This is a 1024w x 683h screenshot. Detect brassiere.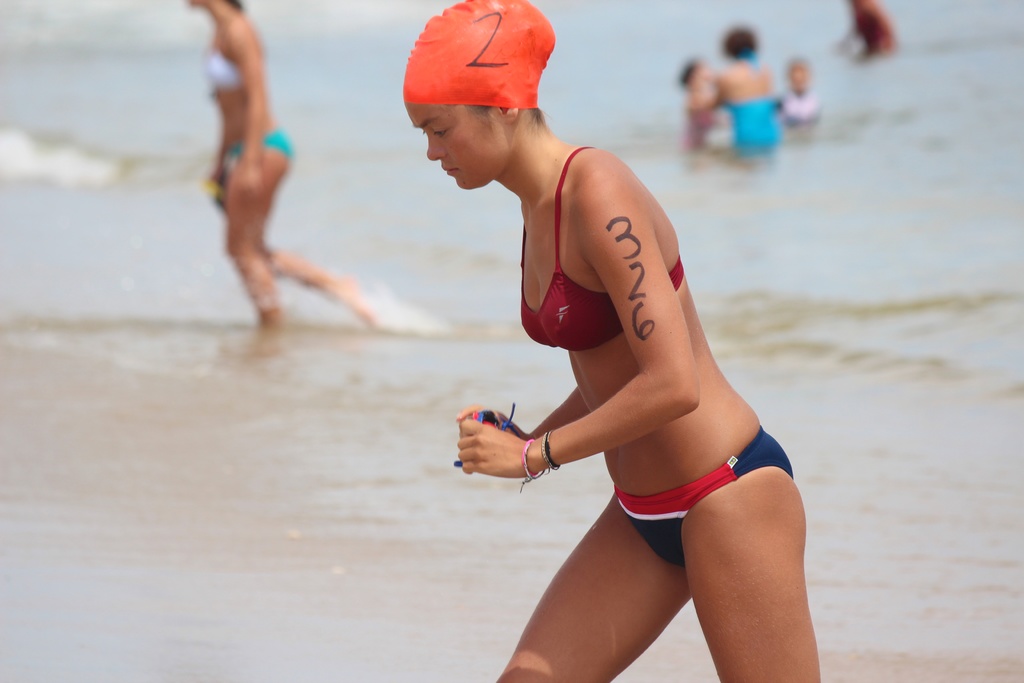
206,45,237,92.
